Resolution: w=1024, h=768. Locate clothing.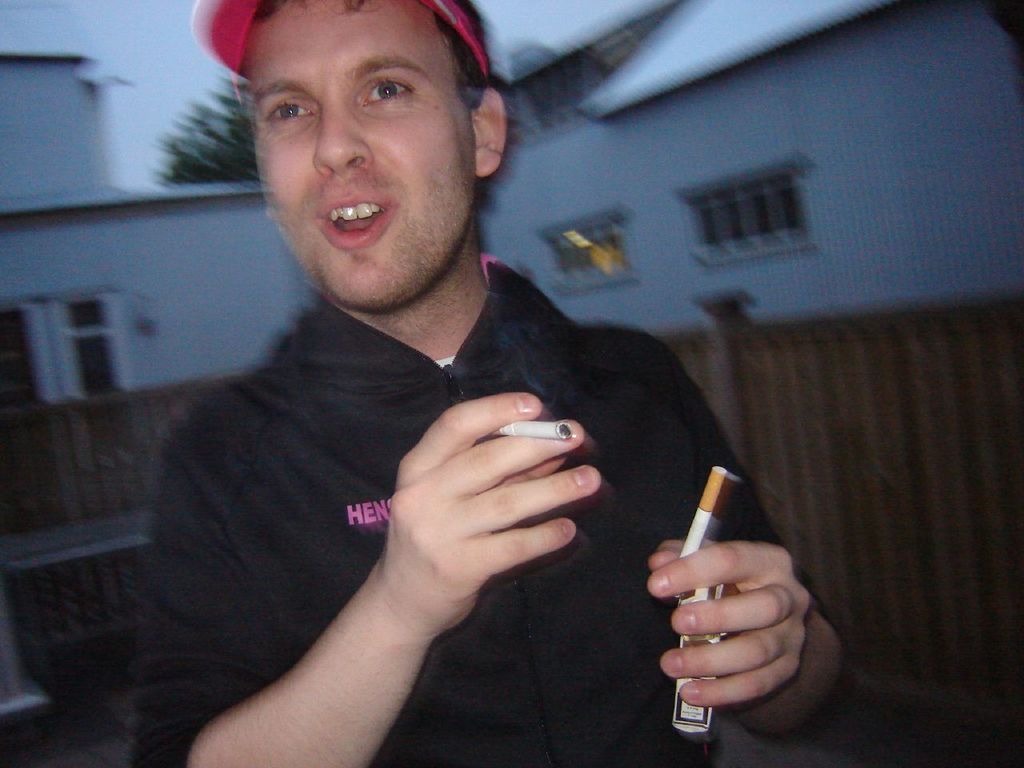
pyautogui.locateOnScreen(82, 130, 794, 767).
